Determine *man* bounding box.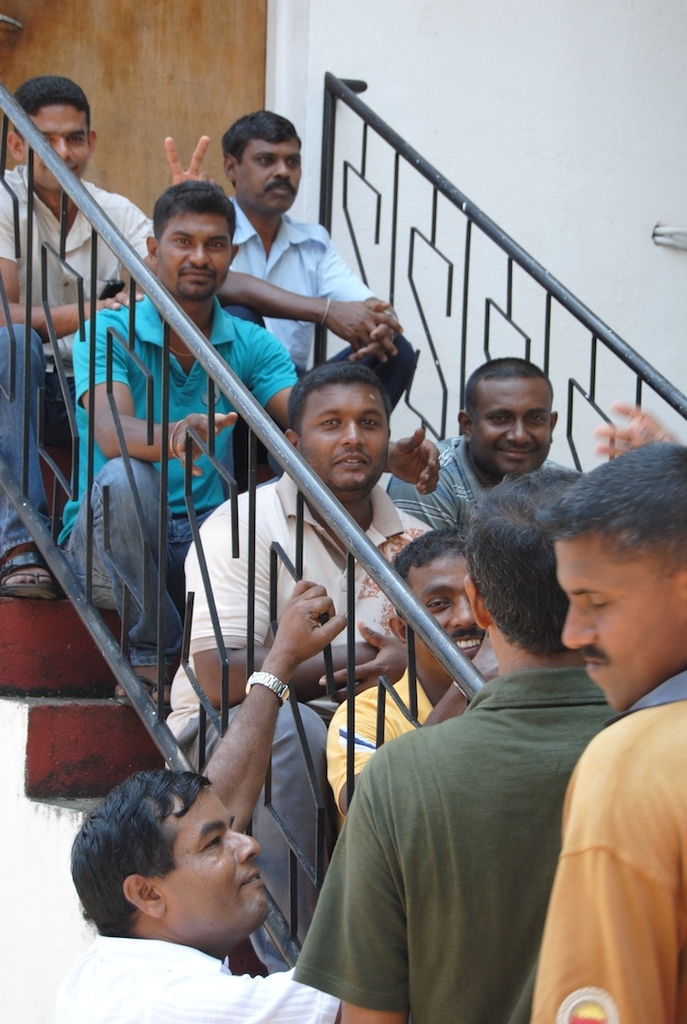
Determined: (522, 438, 686, 1023).
